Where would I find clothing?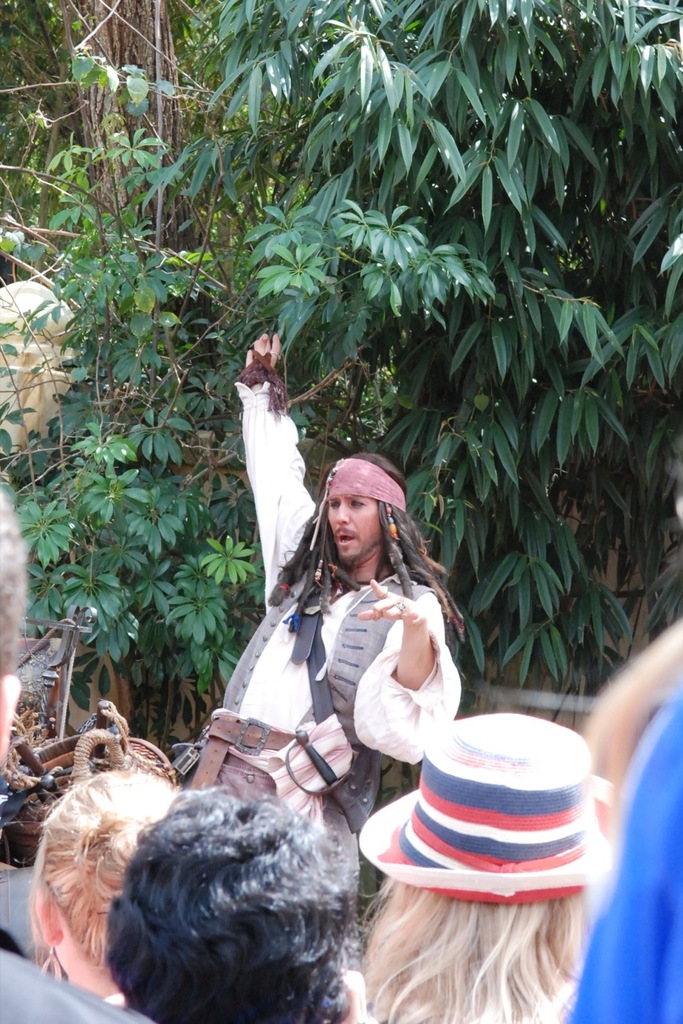
At bbox=(193, 368, 461, 959).
